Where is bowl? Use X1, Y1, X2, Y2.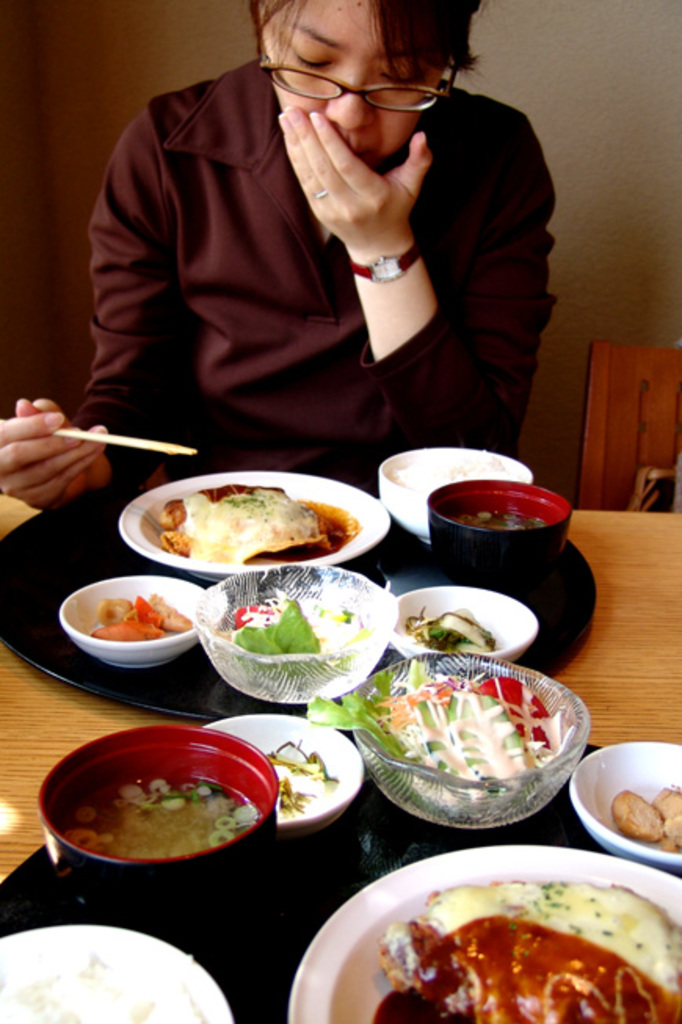
379, 445, 533, 544.
